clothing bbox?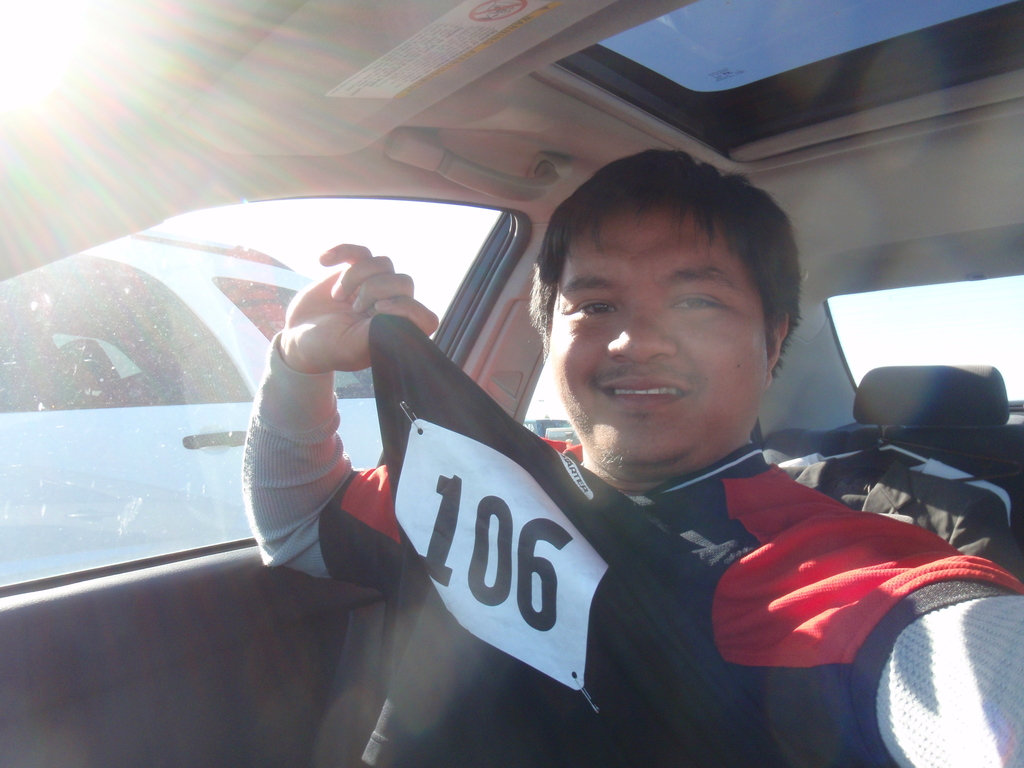
[237,310,1023,767]
